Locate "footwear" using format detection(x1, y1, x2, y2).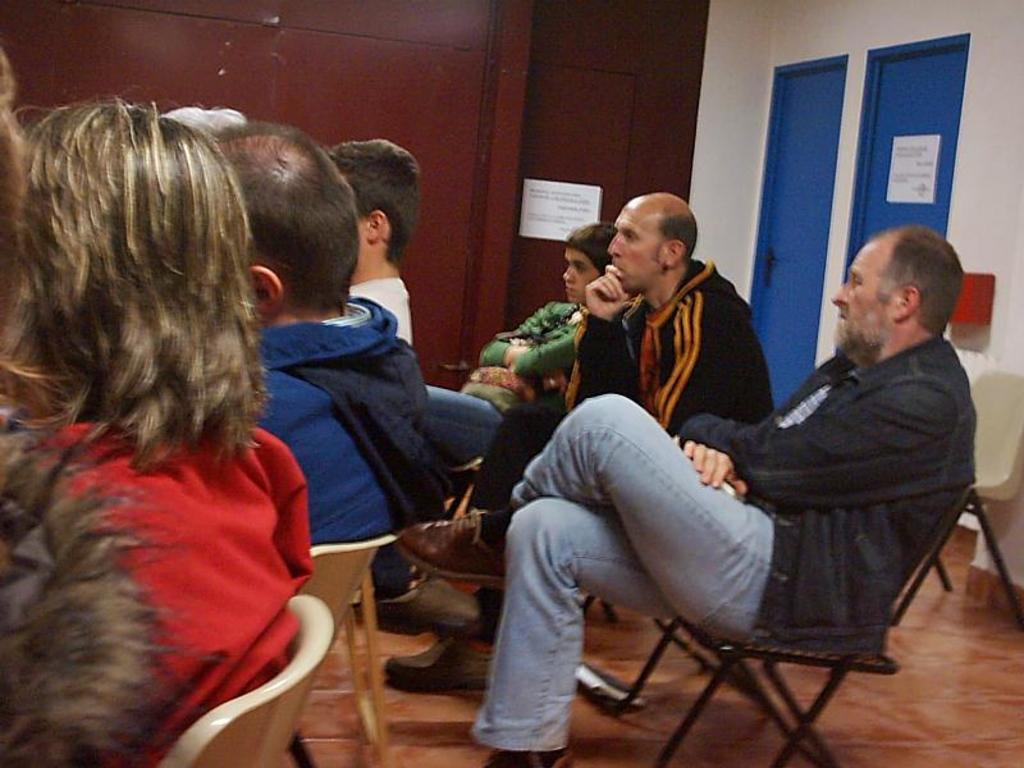
detection(367, 570, 483, 636).
